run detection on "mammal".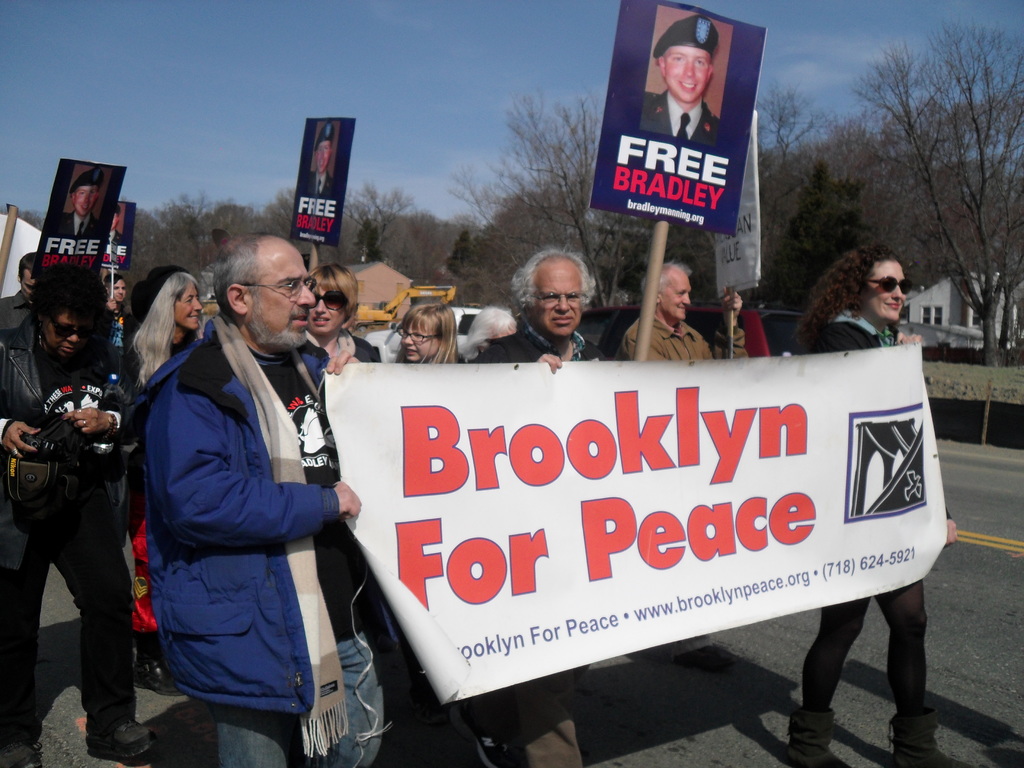
Result: region(306, 116, 332, 200).
